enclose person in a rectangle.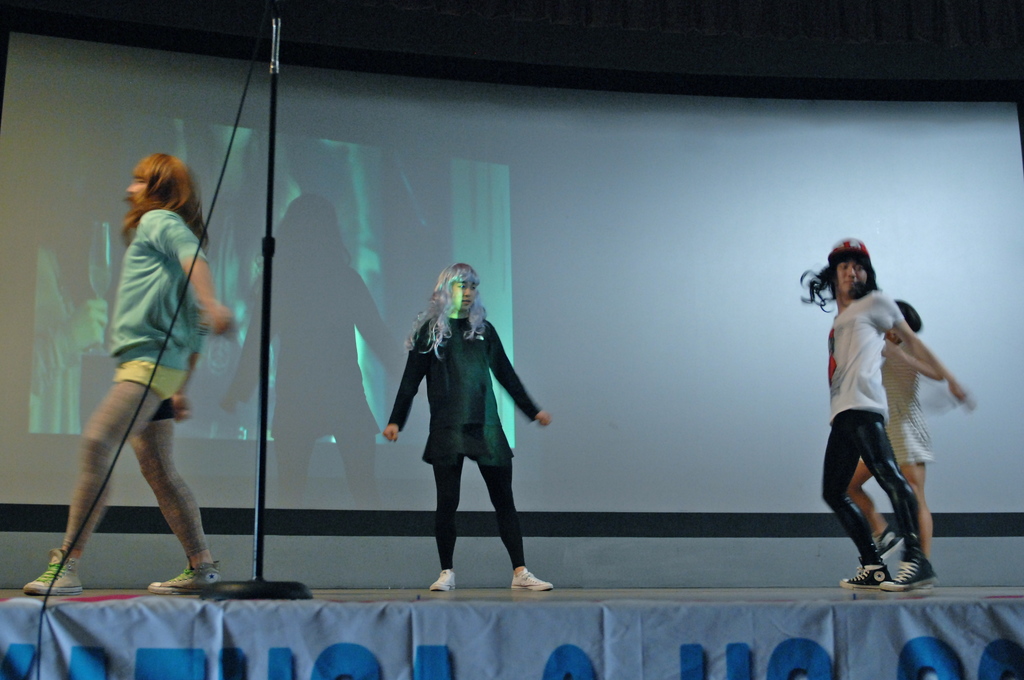
<region>844, 291, 986, 580</region>.
